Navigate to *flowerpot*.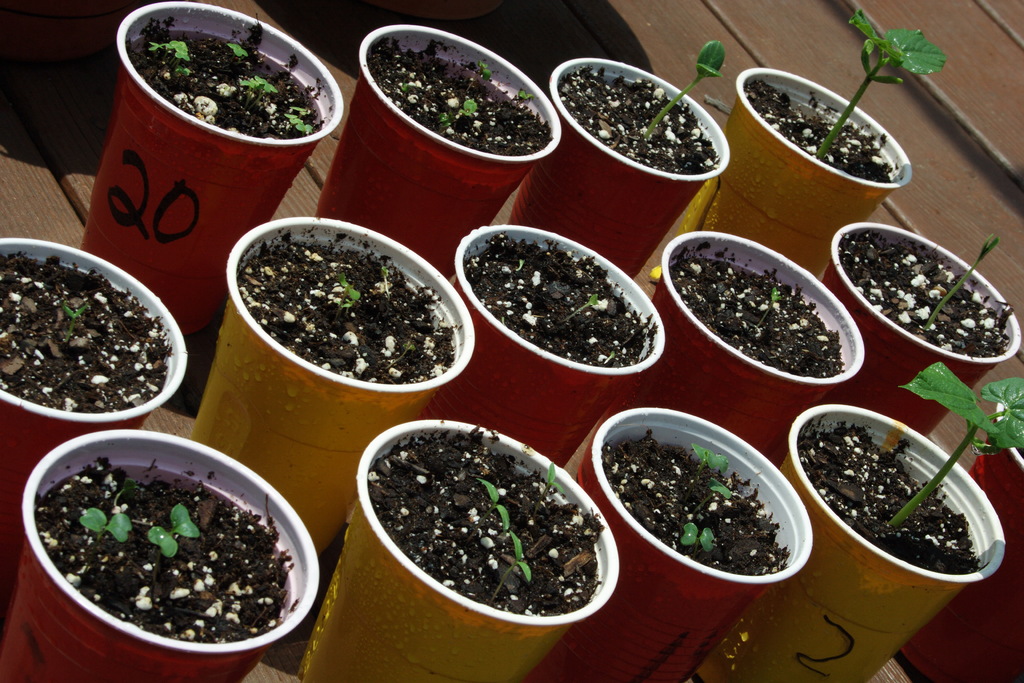
Navigation target: region(519, 403, 819, 677).
